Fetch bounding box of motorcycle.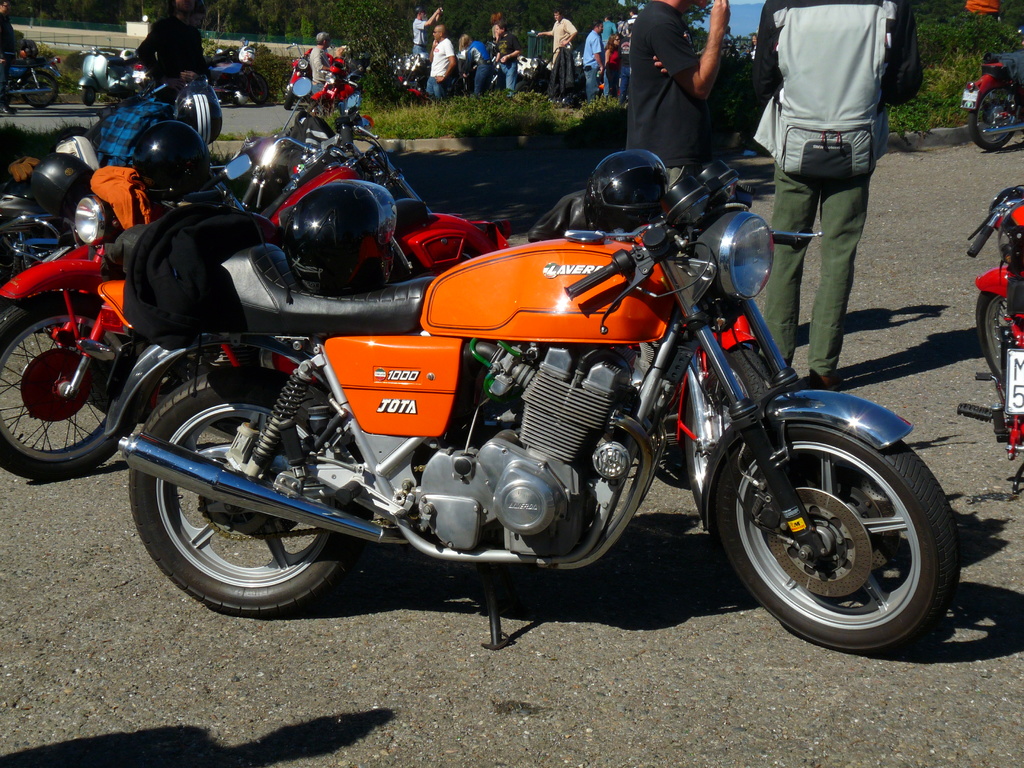
Bbox: bbox=[39, 88, 969, 671].
